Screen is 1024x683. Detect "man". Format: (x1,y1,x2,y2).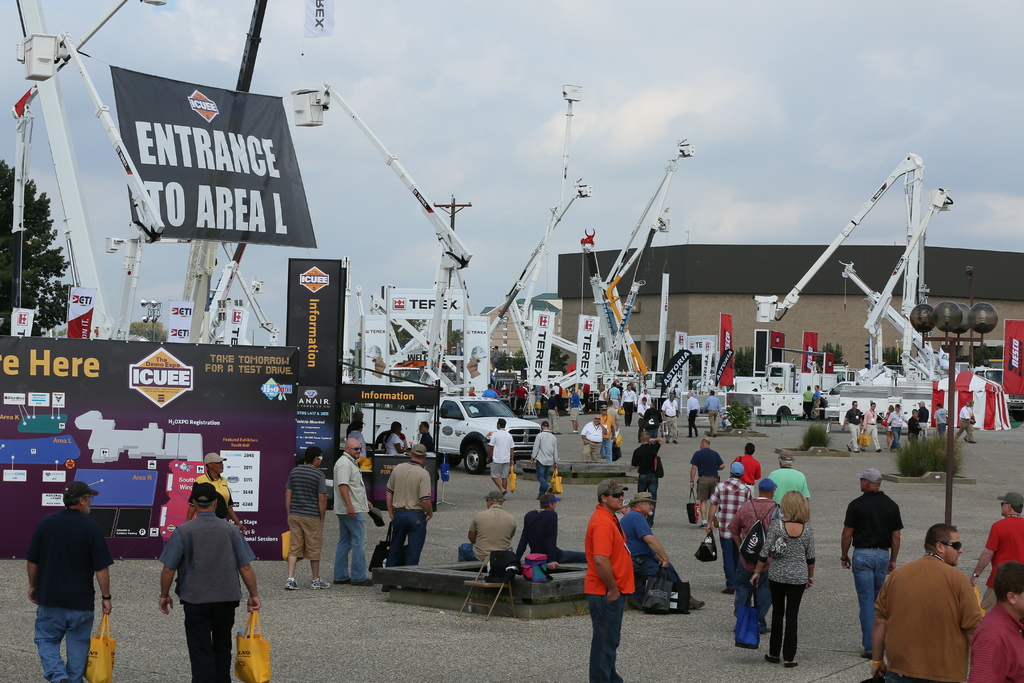
(598,405,613,461).
